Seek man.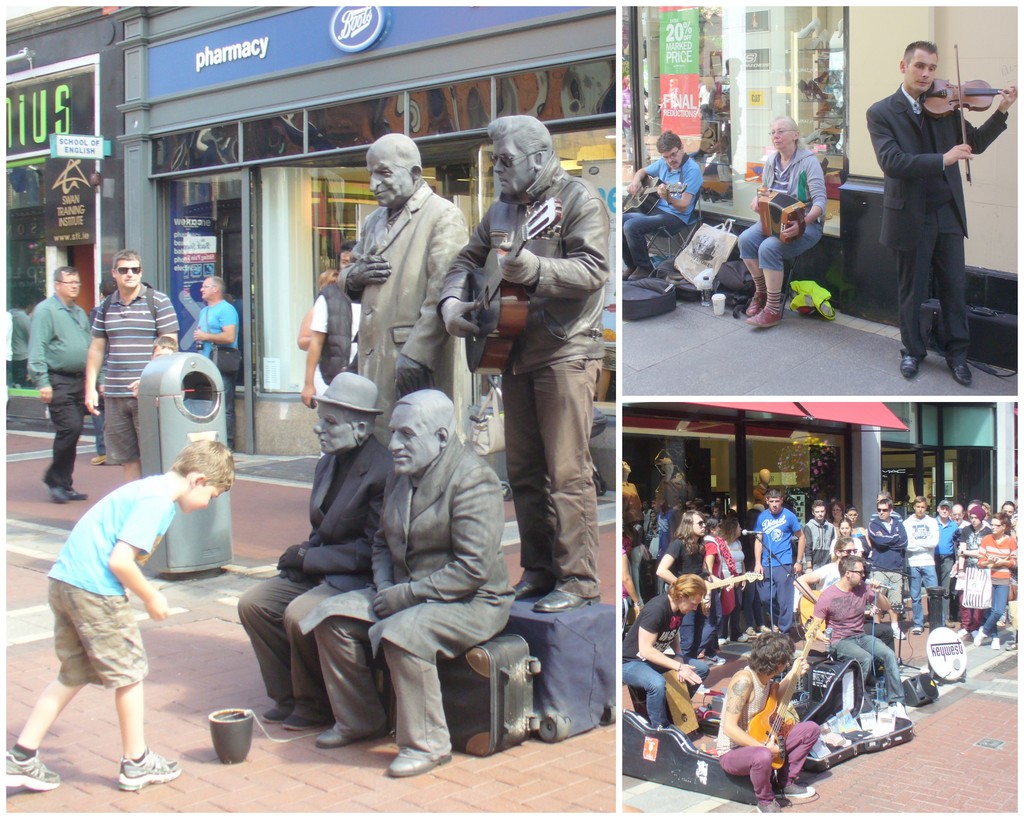
detection(865, 42, 1016, 386).
